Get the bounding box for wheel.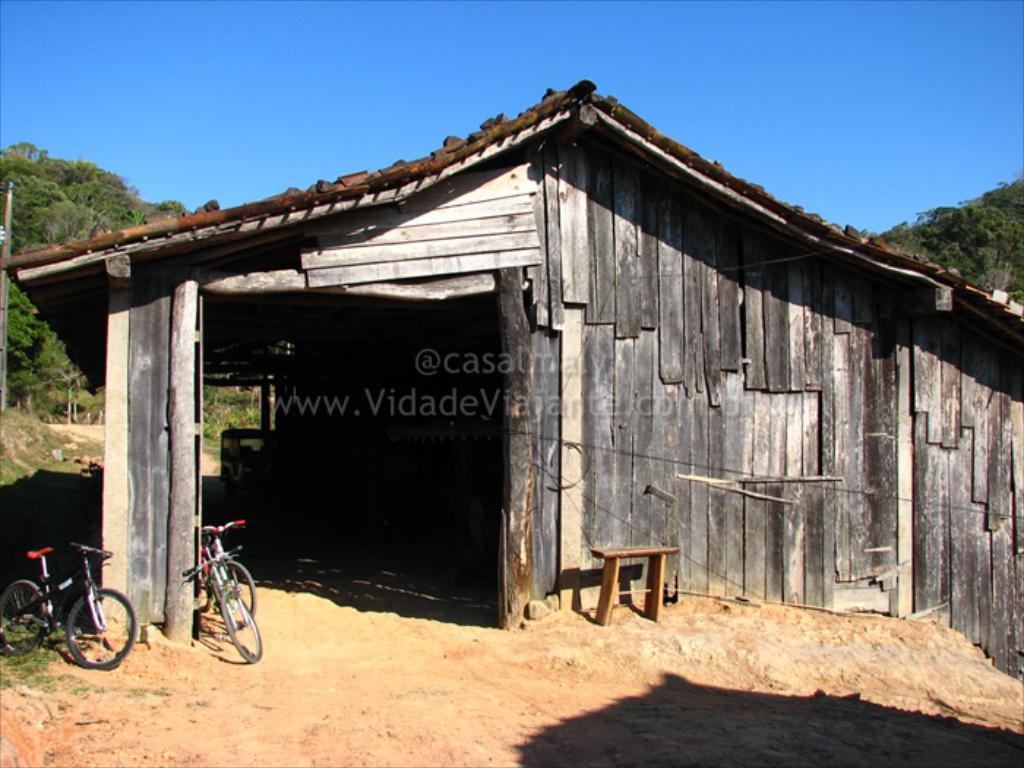
l=222, t=560, r=260, b=626.
